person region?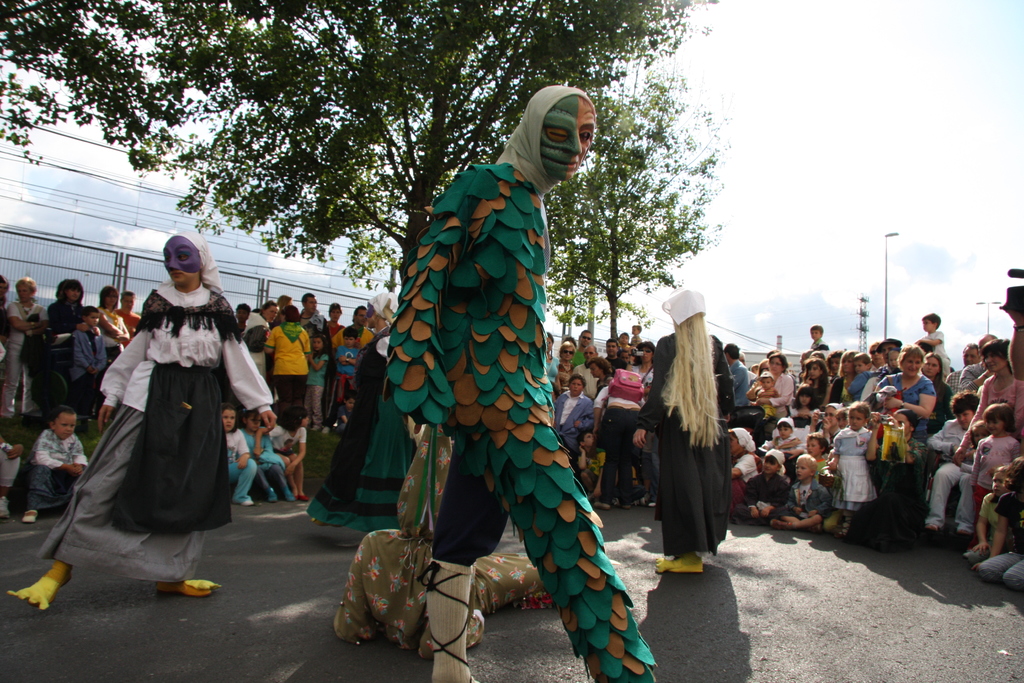
left=262, top=305, right=310, bottom=406
